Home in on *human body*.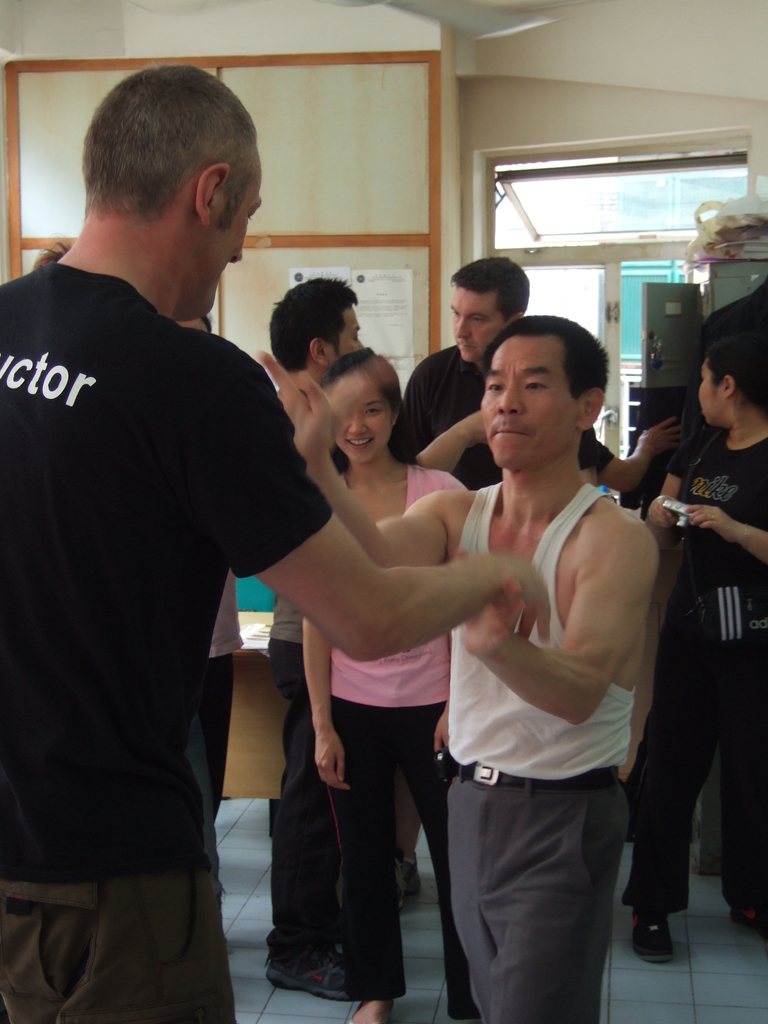
Homed in at select_region(0, 67, 560, 1022).
